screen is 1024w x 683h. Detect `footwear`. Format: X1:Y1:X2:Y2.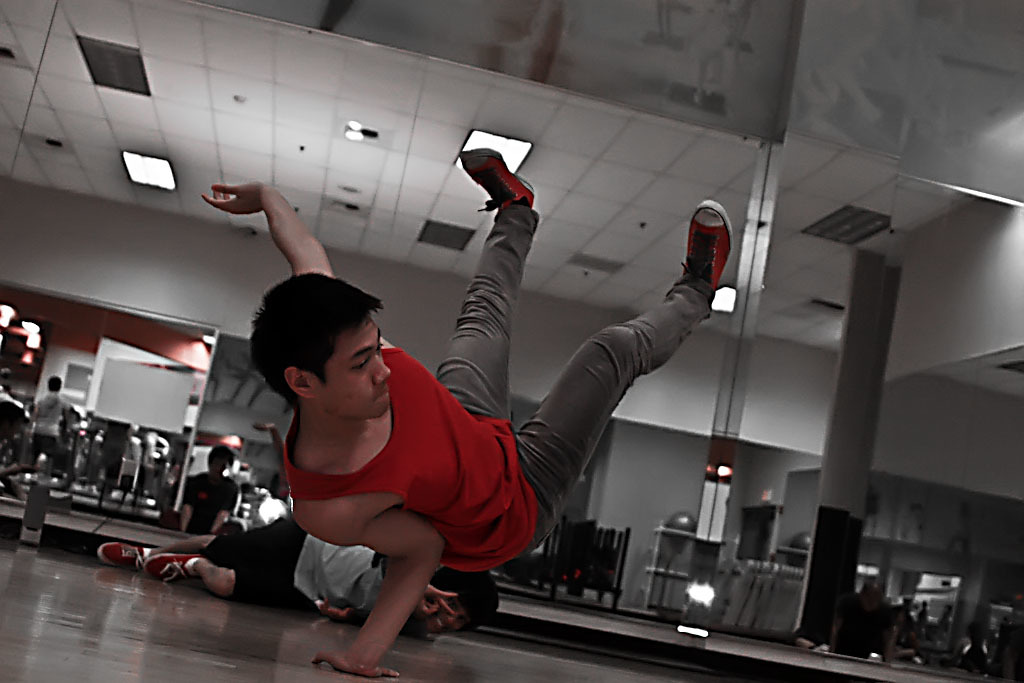
460:147:539:208.
